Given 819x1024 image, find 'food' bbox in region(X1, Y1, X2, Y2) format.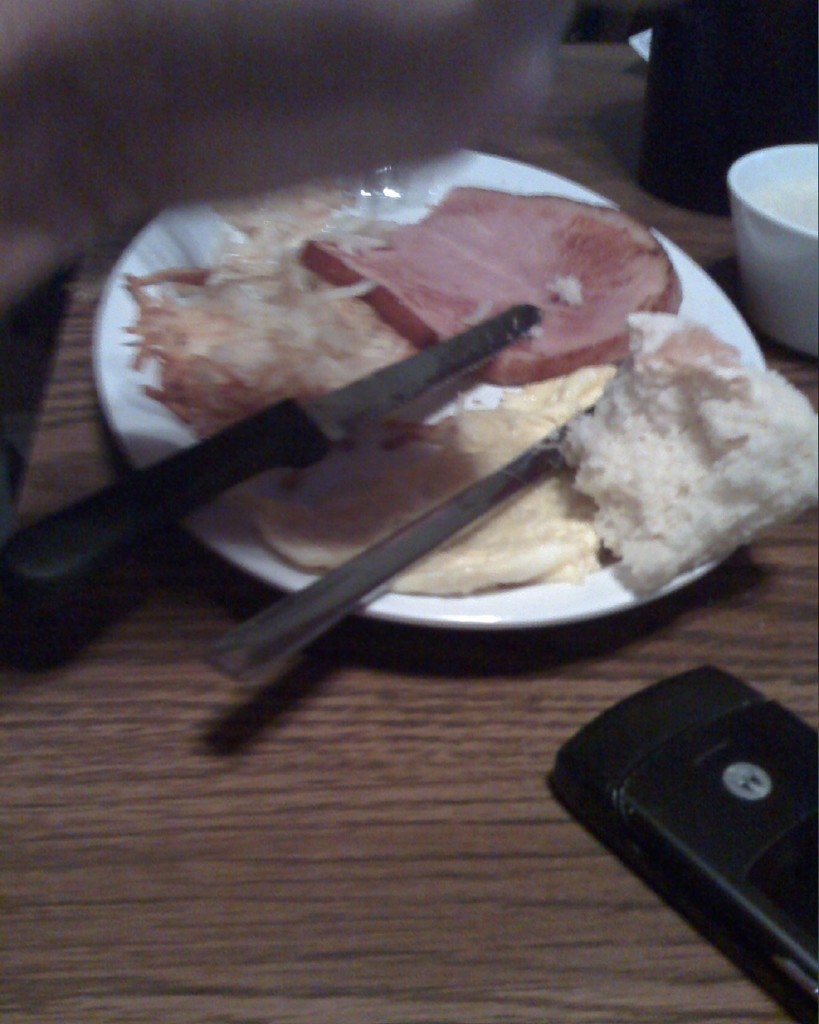
region(130, 194, 726, 661).
